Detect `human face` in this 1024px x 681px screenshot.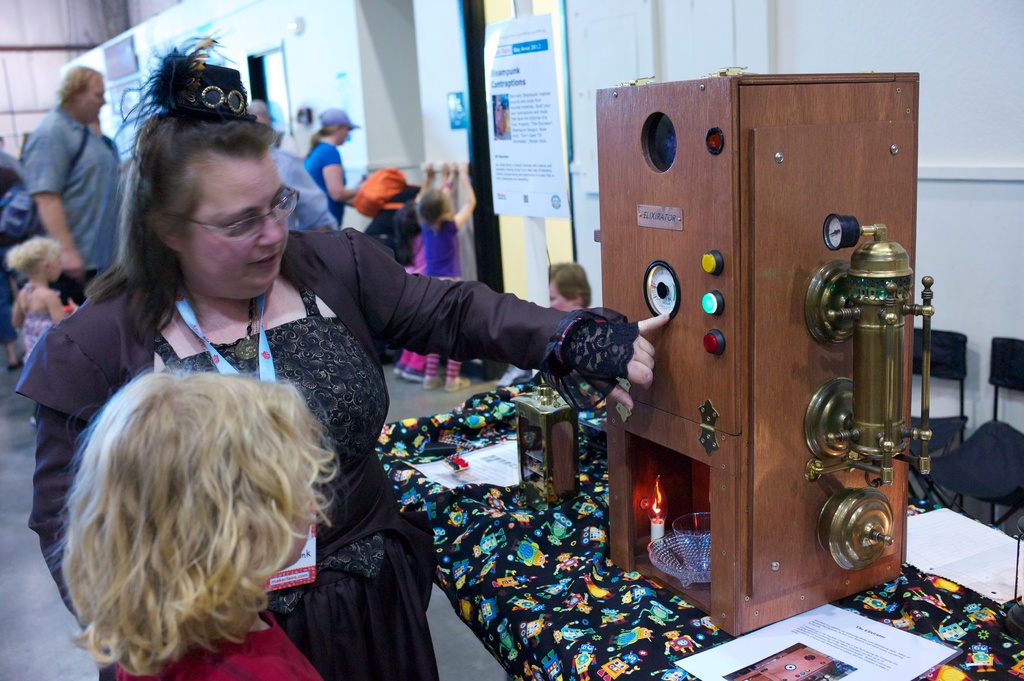
Detection: select_region(332, 125, 349, 141).
